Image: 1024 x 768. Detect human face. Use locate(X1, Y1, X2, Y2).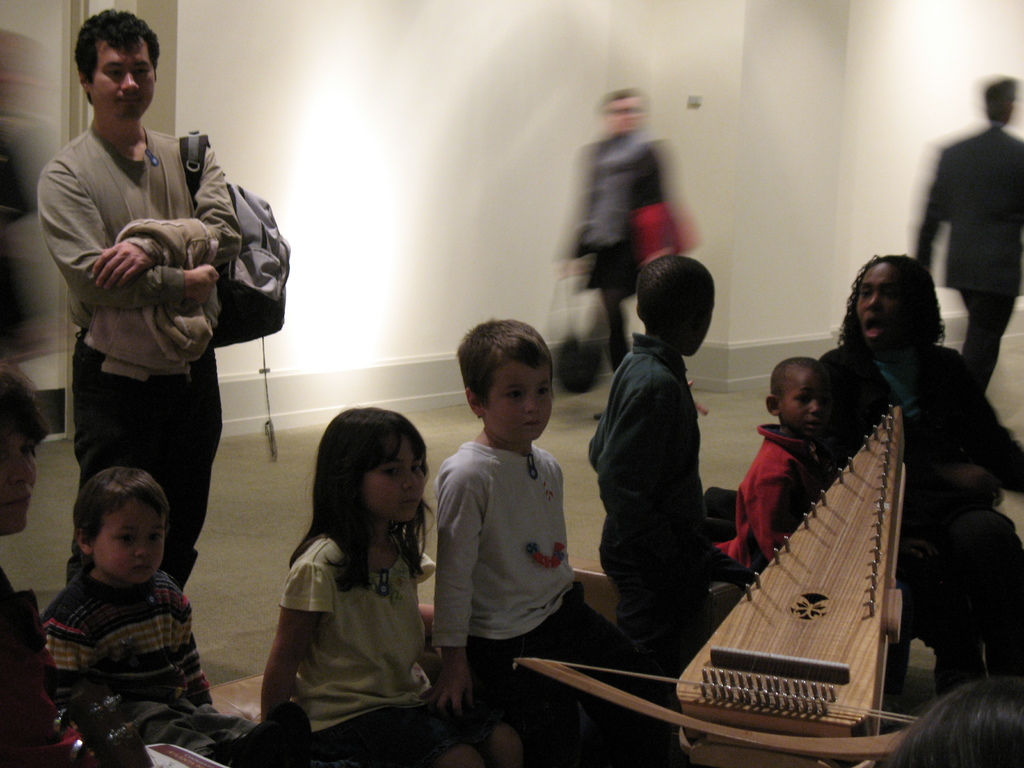
locate(490, 363, 551, 445).
